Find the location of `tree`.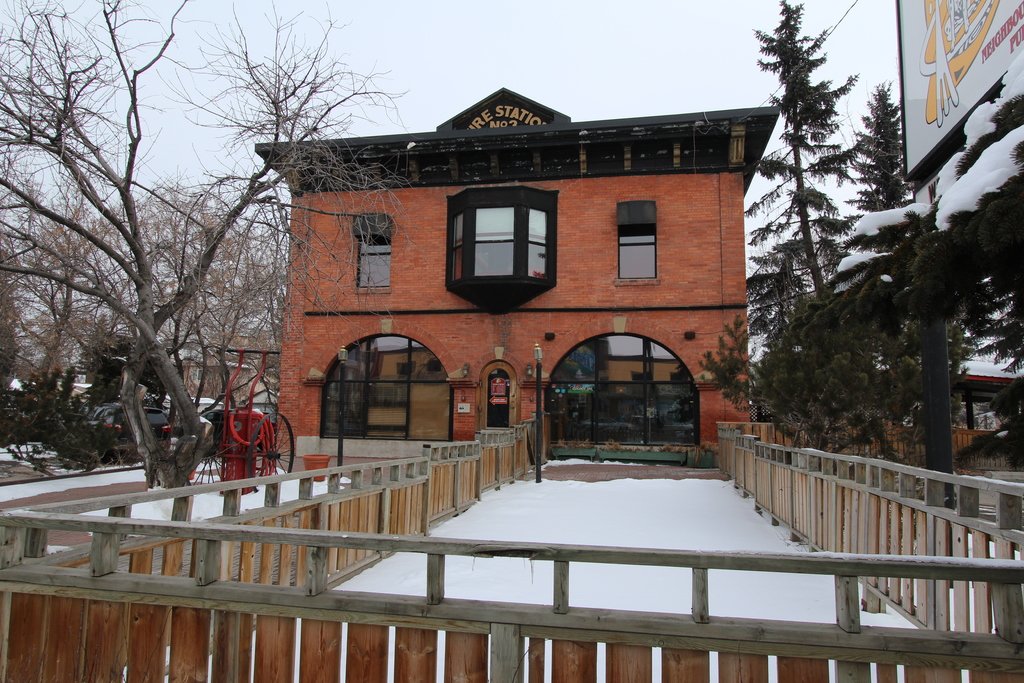
Location: <region>795, 86, 1023, 466</region>.
